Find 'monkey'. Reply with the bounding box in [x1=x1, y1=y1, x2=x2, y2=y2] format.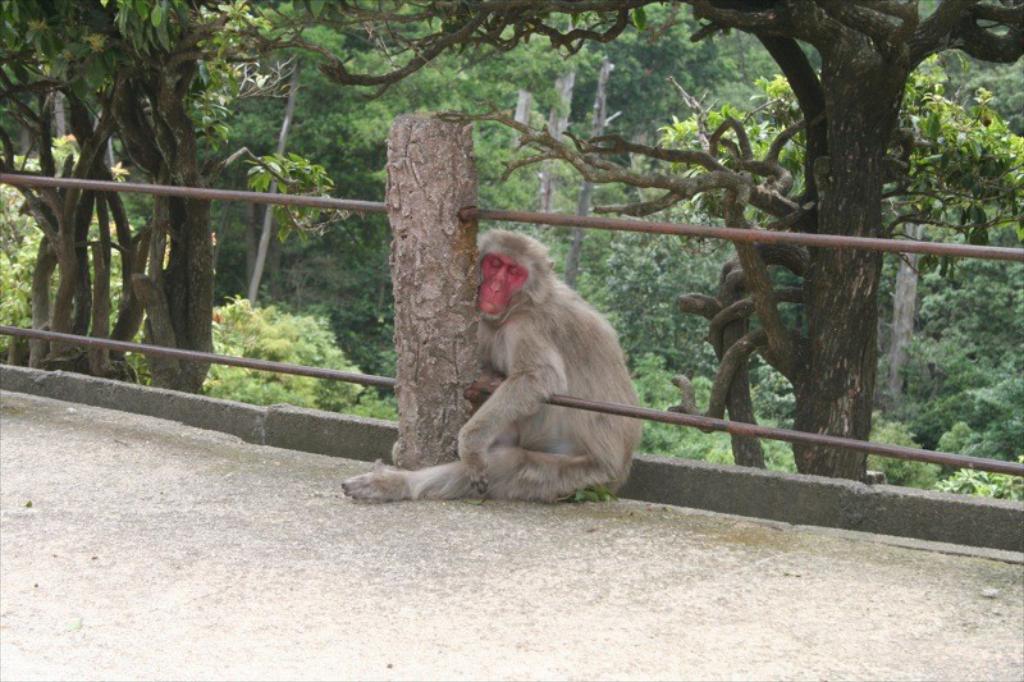
[x1=342, y1=229, x2=646, y2=503].
